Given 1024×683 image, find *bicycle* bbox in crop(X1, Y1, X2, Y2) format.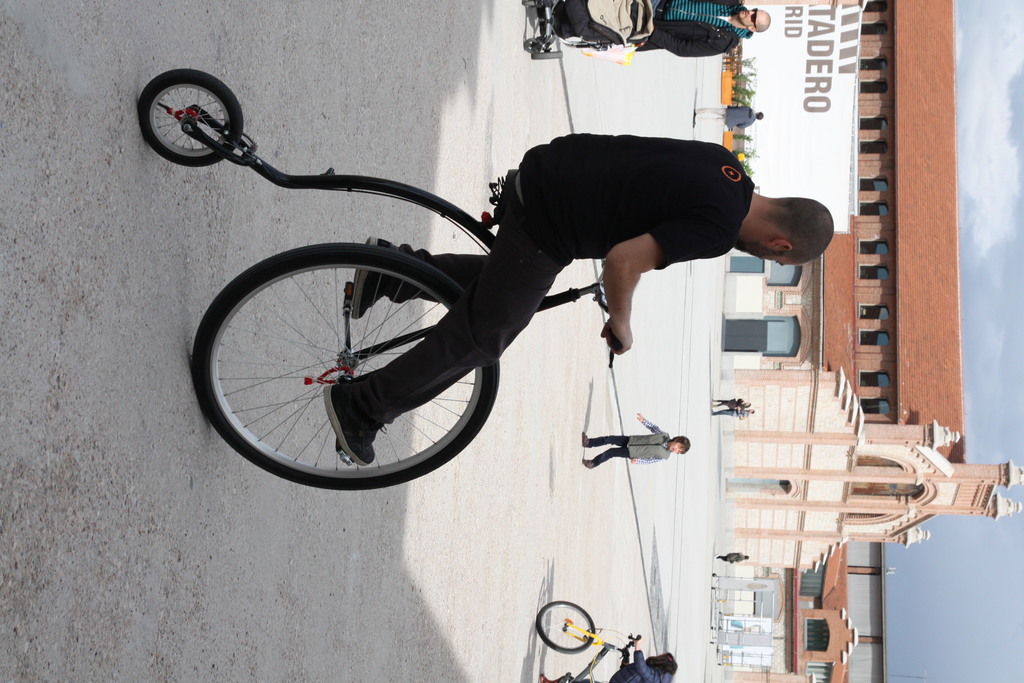
crop(536, 598, 643, 682).
